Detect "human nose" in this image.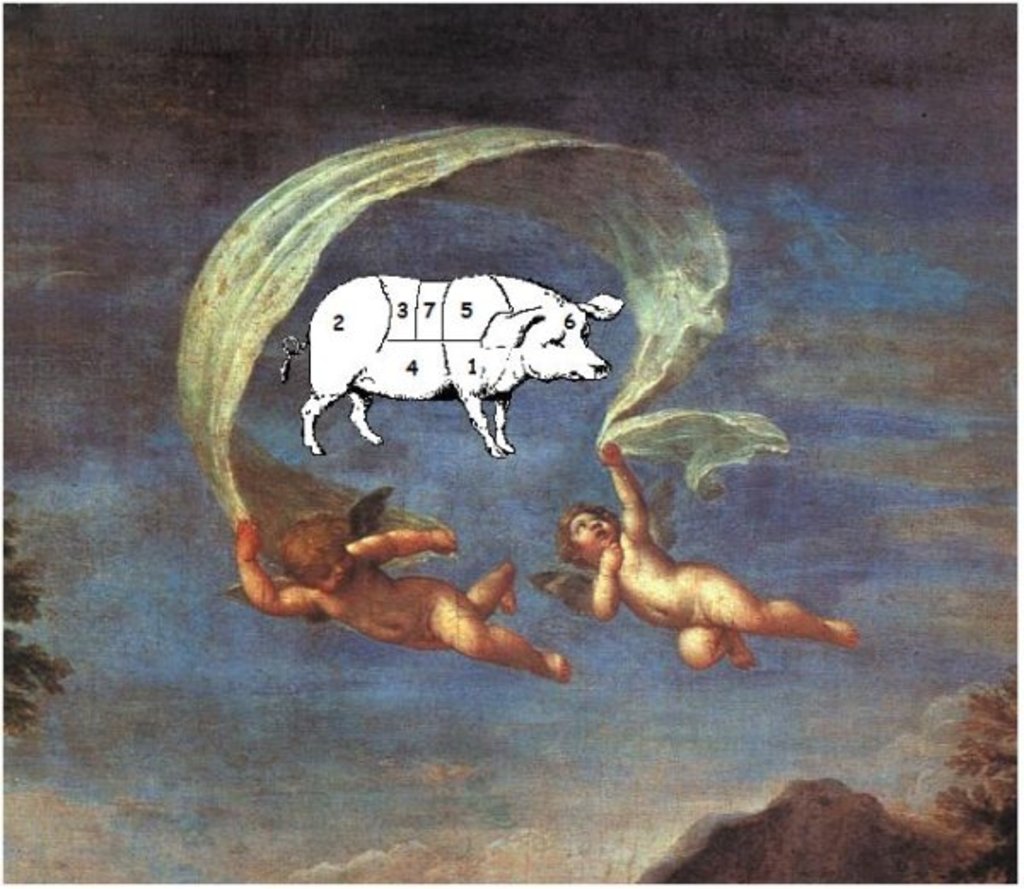
Detection: box(591, 515, 604, 527).
